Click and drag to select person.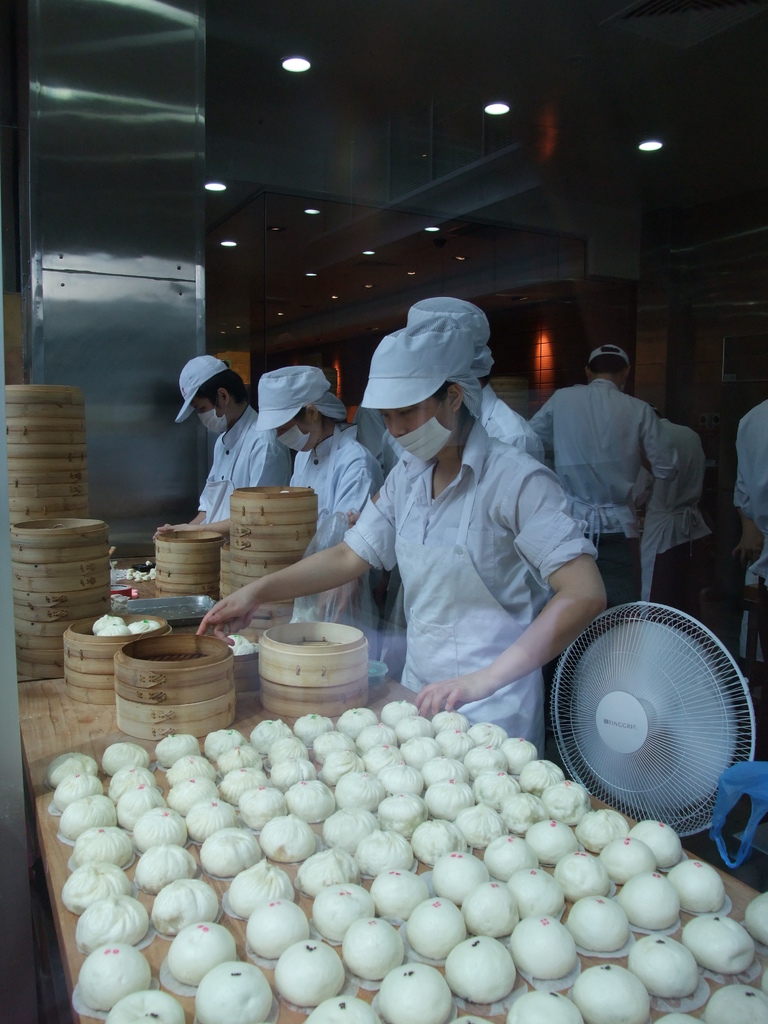
Selection: region(297, 307, 590, 771).
